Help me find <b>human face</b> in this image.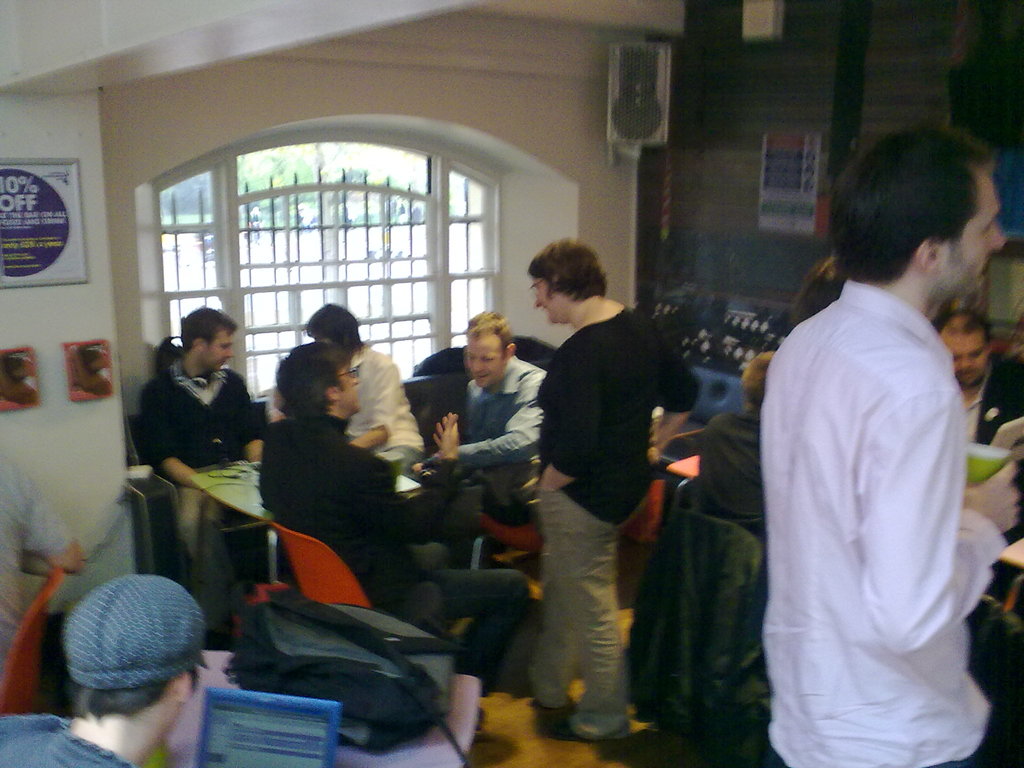
Found it: Rect(529, 273, 558, 324).
